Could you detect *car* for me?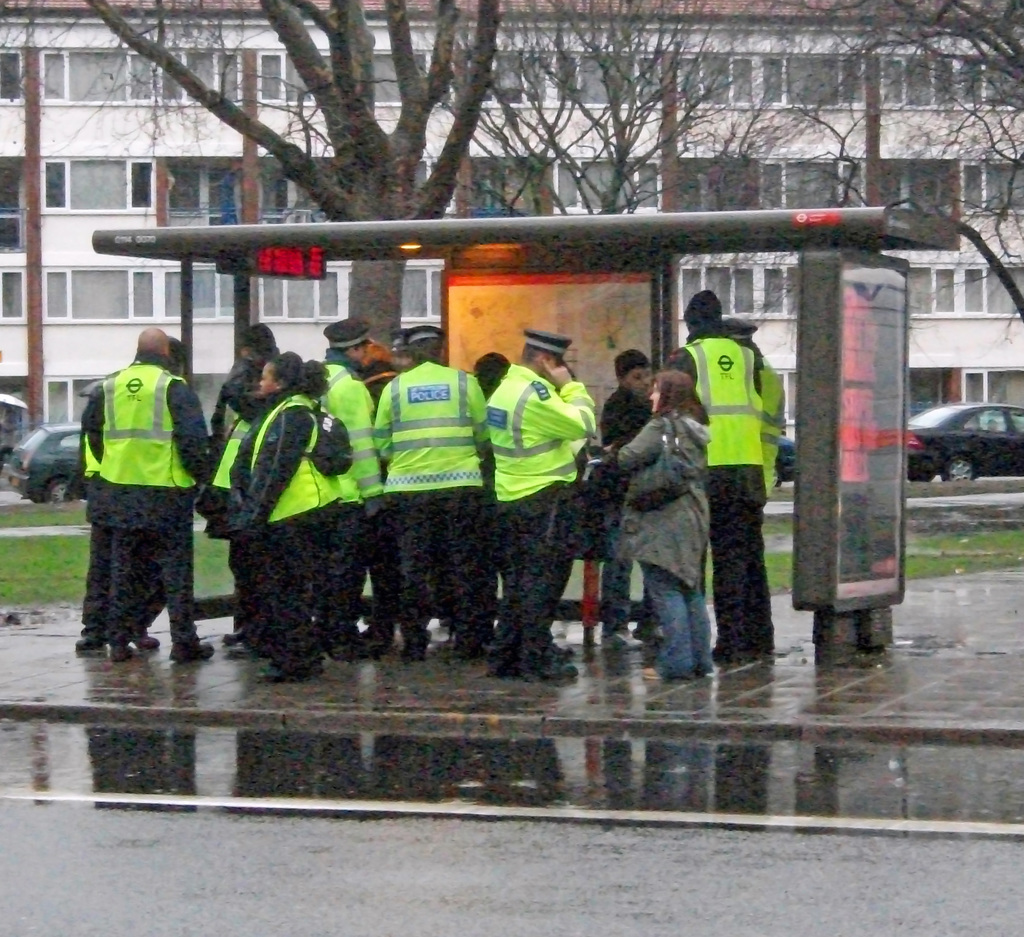
Detection result: [left=906, top=392, right=1023, bottom=488].
